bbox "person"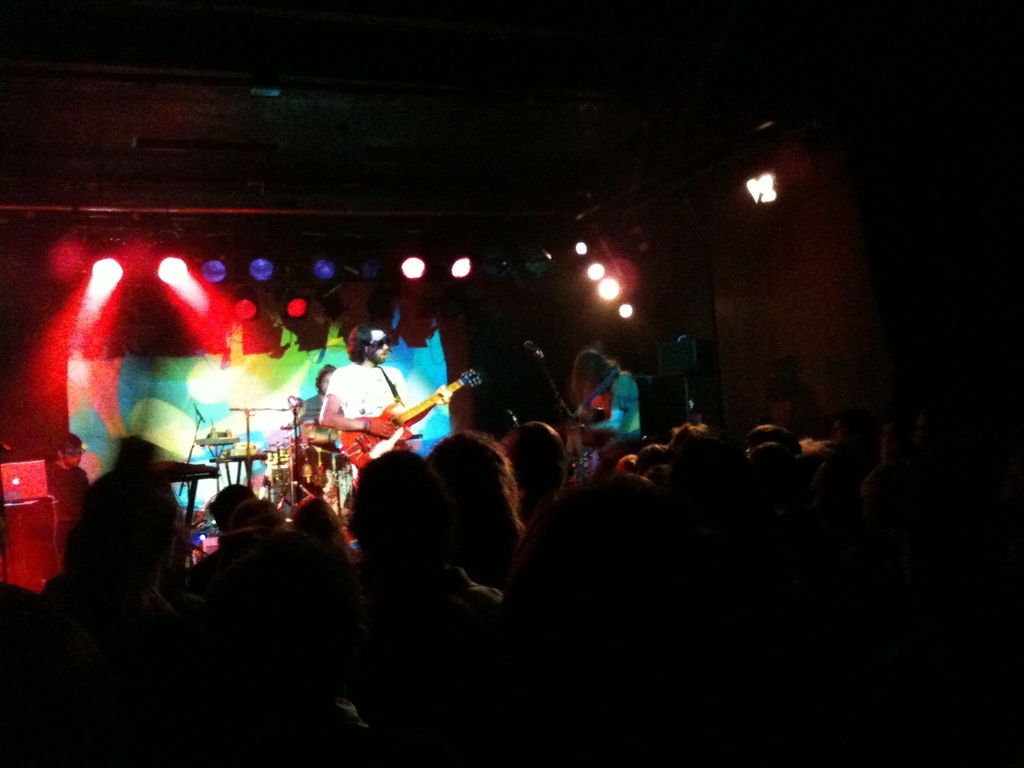
rect(46, 433, 90, 522)
